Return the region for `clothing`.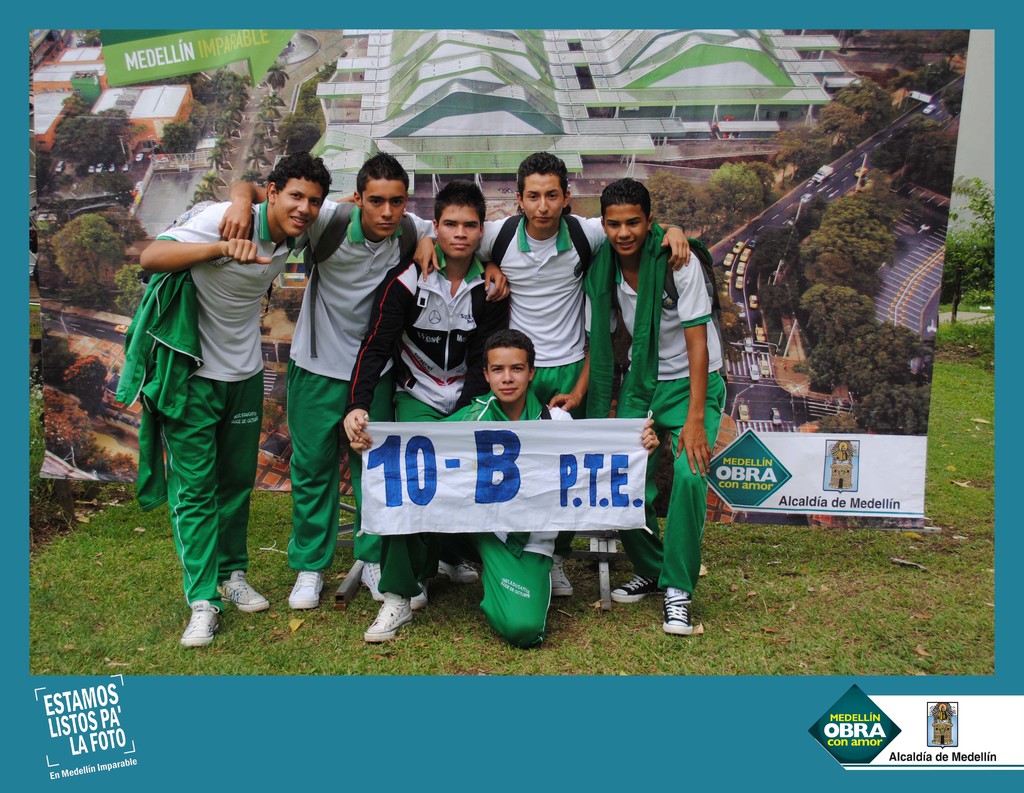
{"left": 529, "top": 360, "right": 585, "bottom": 419}.
